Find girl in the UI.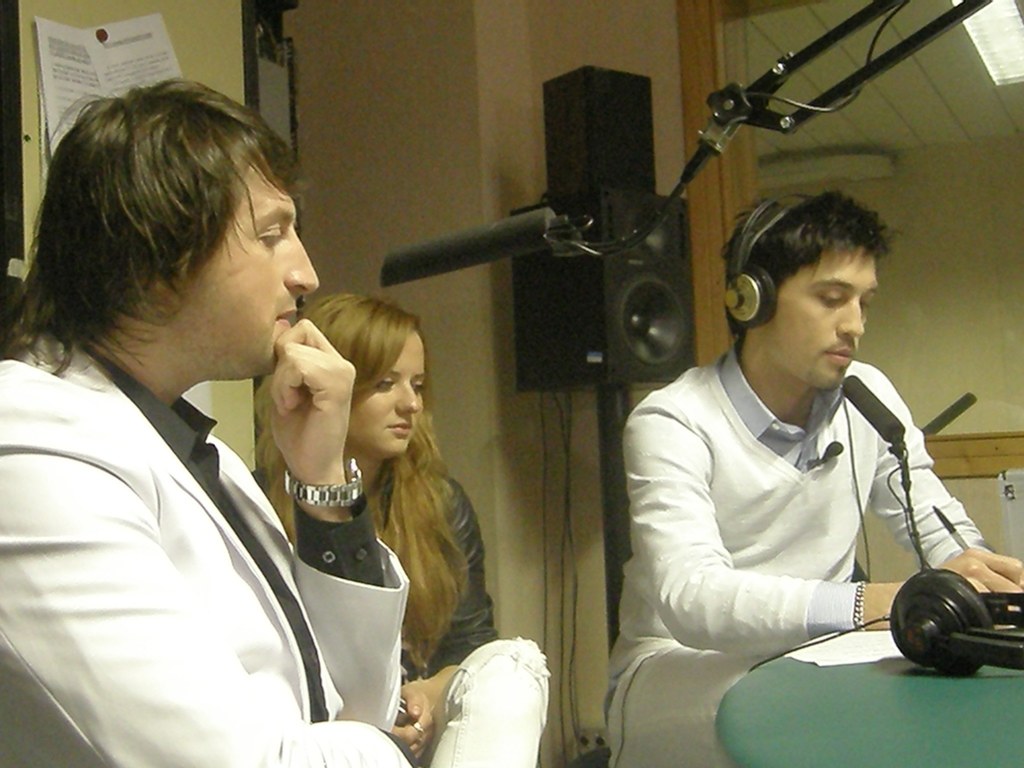
UI element at 246, 291, 508, 767.
